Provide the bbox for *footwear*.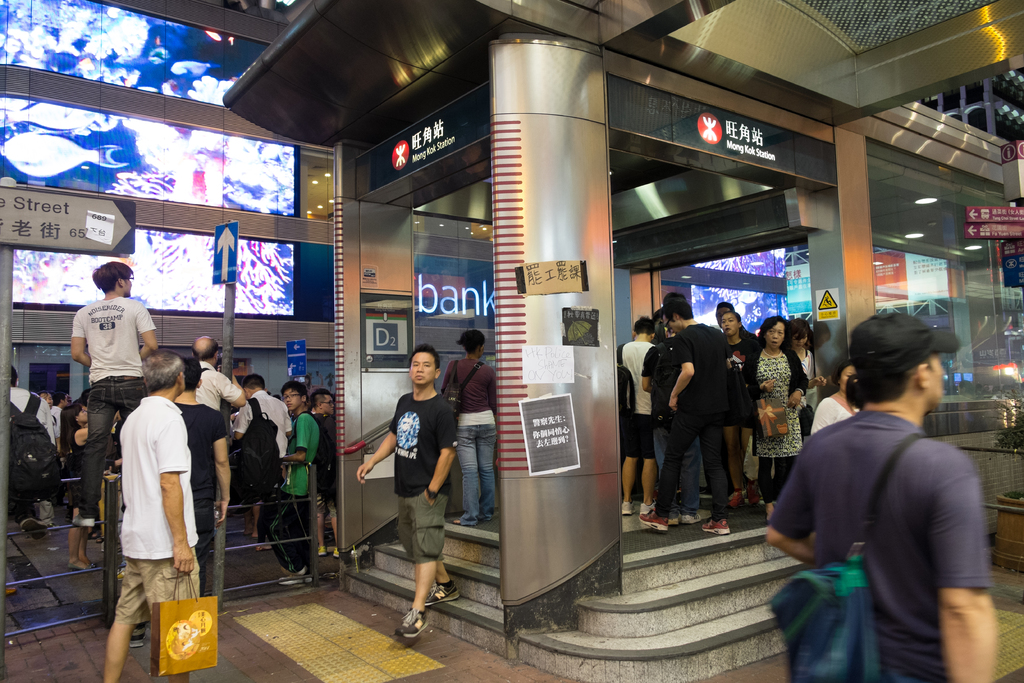
rect(19, 517, 51, 541).
